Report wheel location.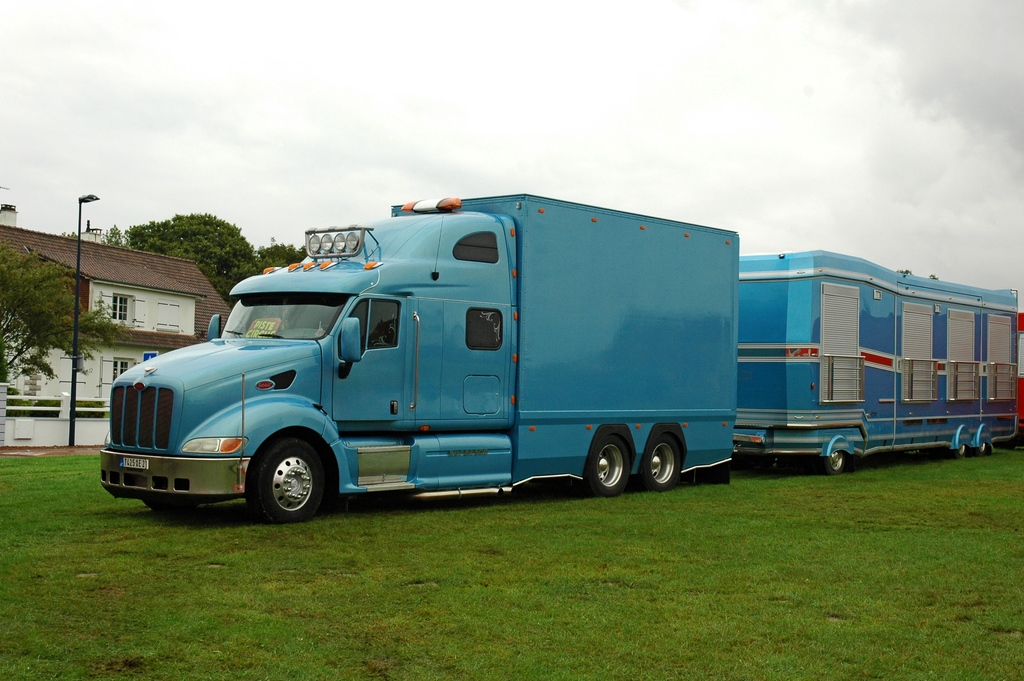
Report: 820:448:851:472.
